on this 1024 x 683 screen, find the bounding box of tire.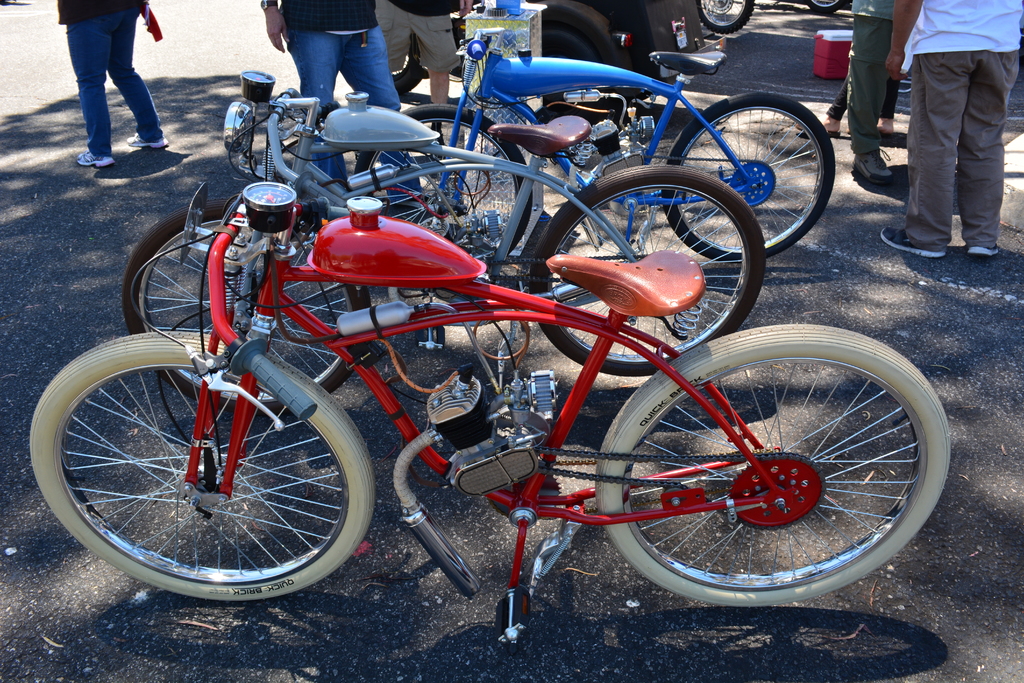
Bounding box: [695,0,757,37].
